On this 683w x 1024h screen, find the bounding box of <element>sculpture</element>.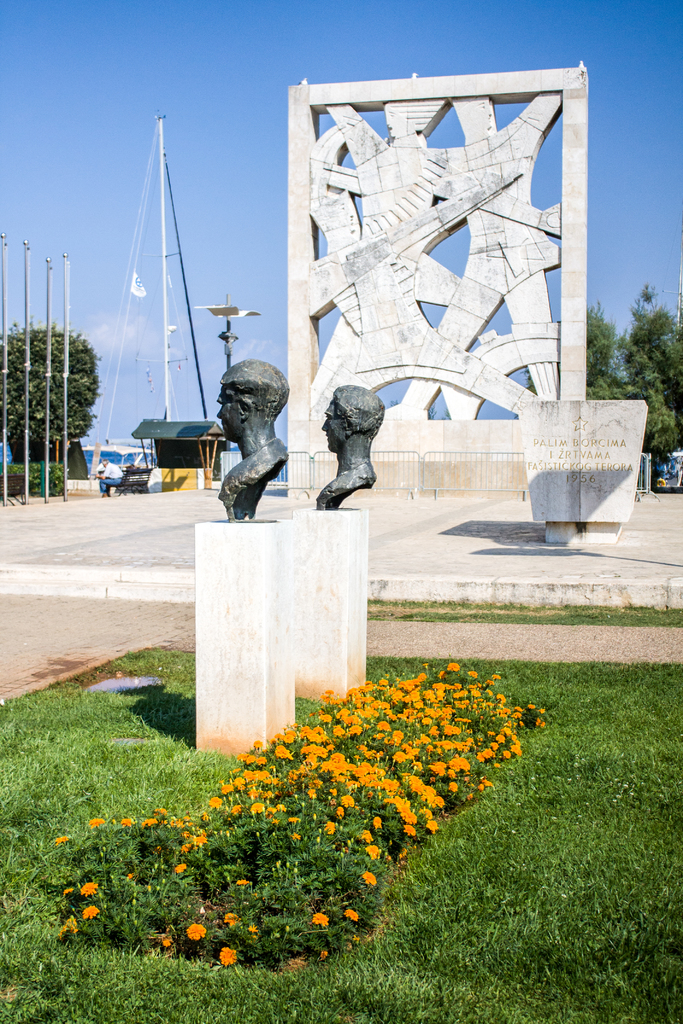
Bounding box: <box>308,381,382,508</box>.
